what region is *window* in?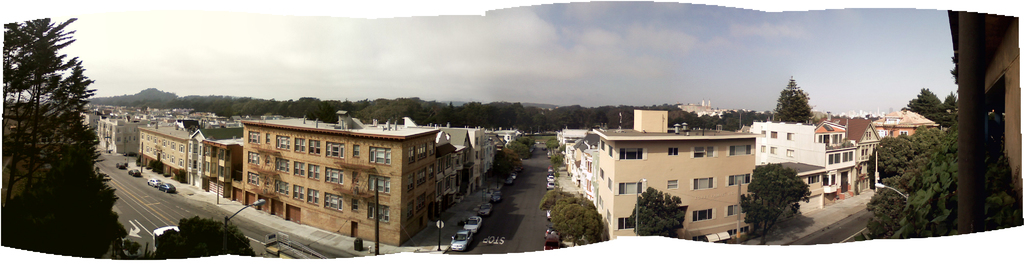
box=[409, 173, 416, 191].
